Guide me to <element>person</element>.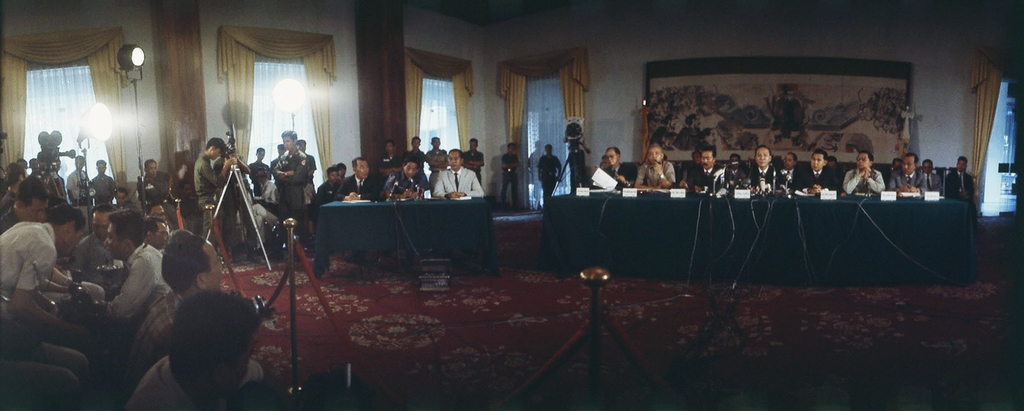
Guidance: BBox(498, 142, 519, 206).
